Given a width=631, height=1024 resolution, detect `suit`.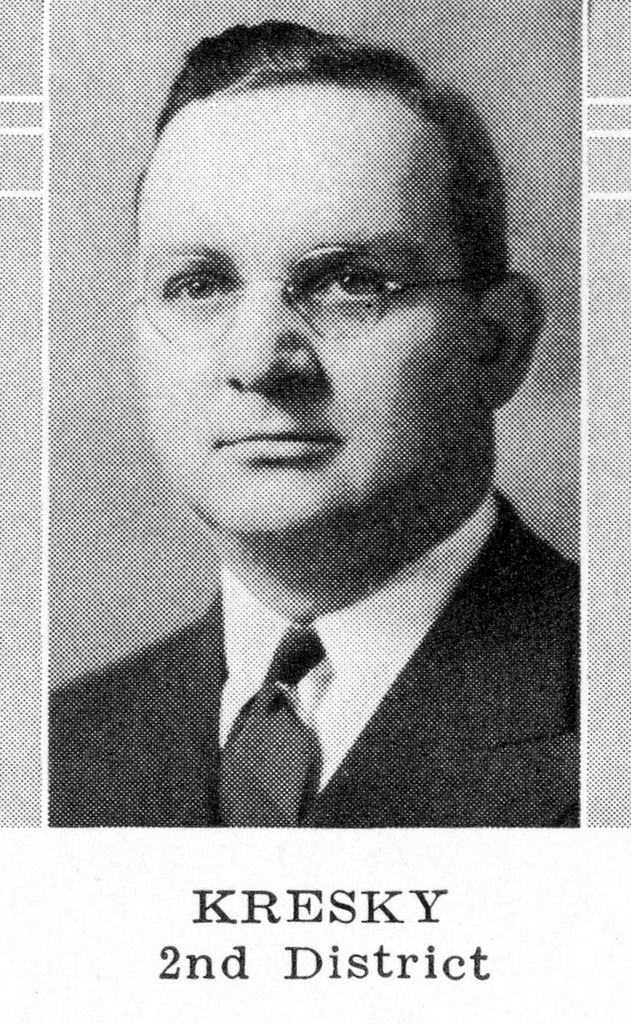
<bbox>51, 488, 578, 828</bbox>.
